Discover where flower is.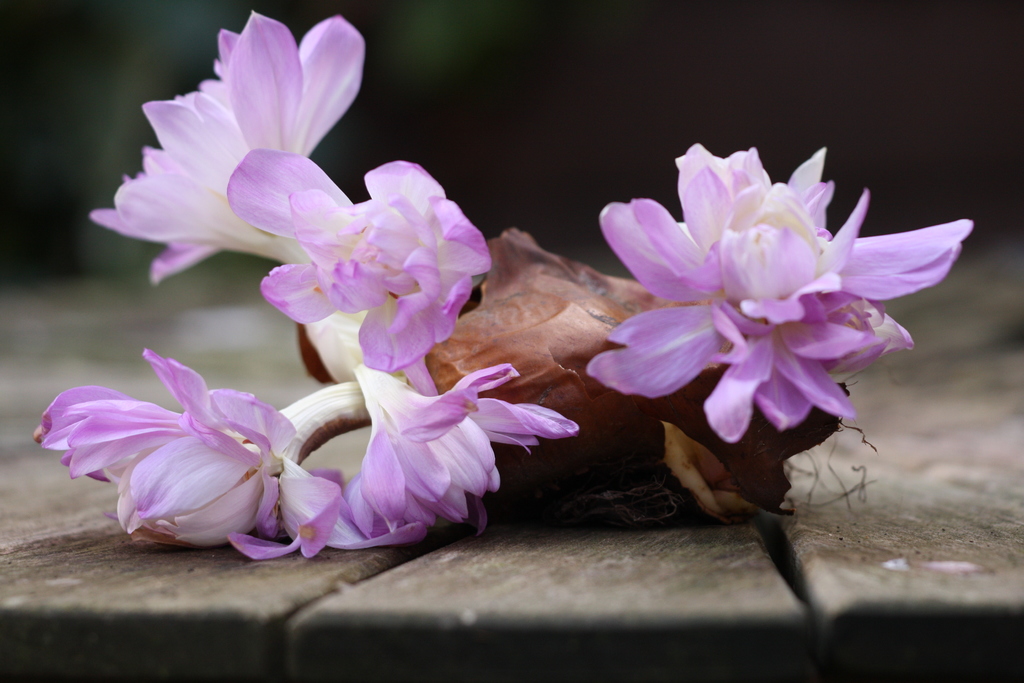
Discovered at locate(640, 147, 955, 441).
